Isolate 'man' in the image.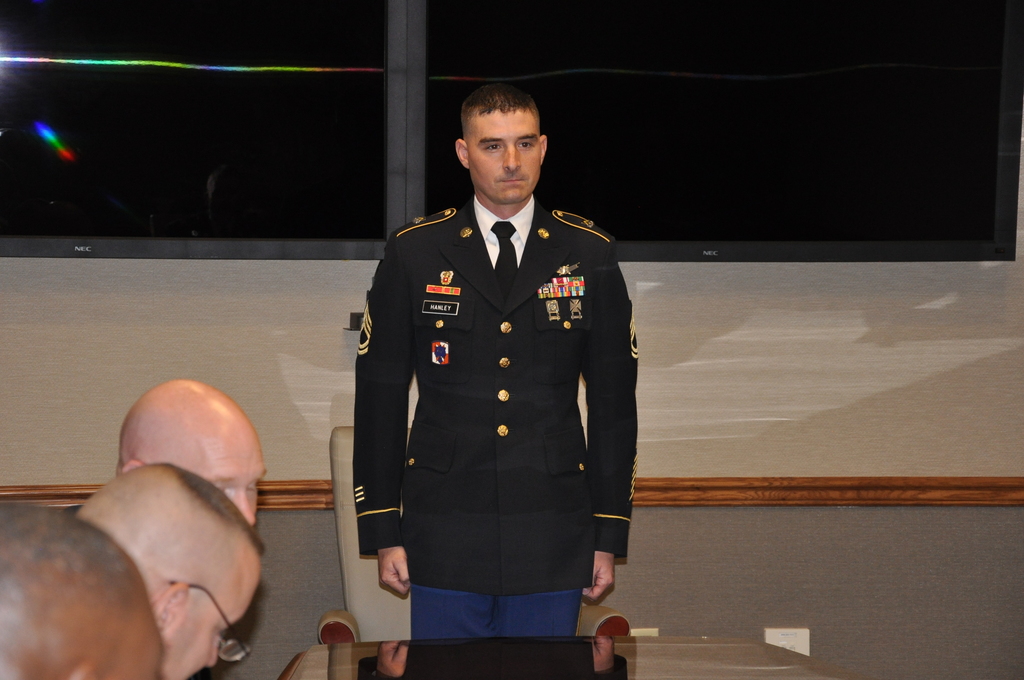
Isolated region: box(117, 368, 265, 550).
